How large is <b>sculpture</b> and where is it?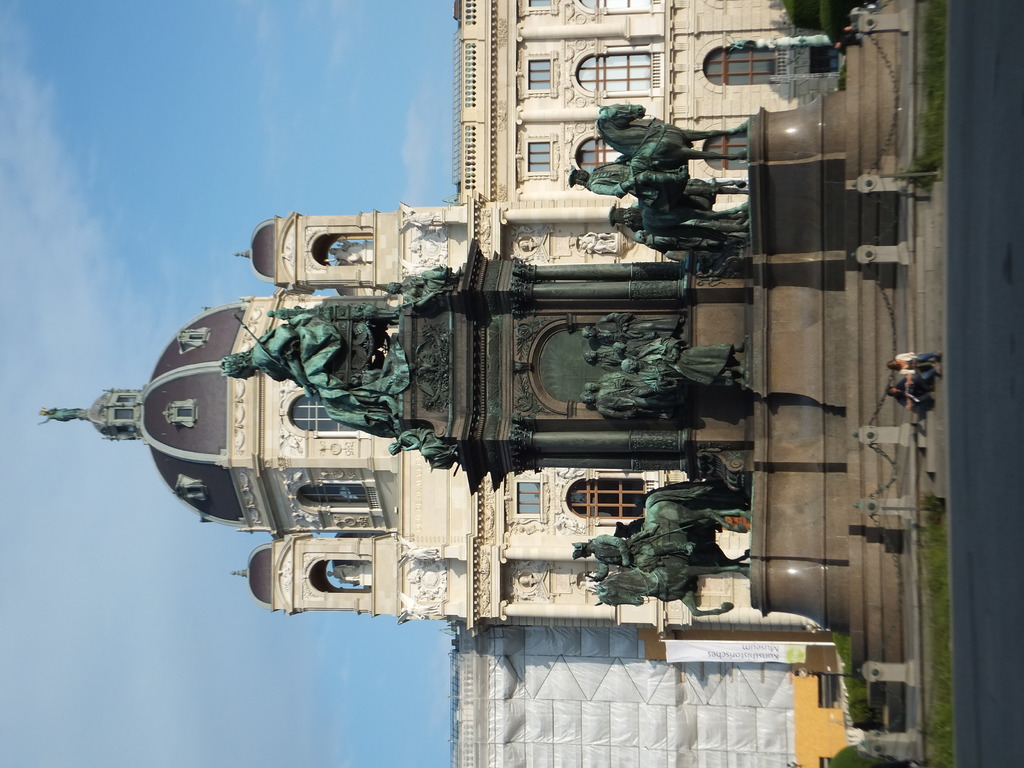
Bounding box: crop(387, 265, 450, 305).
